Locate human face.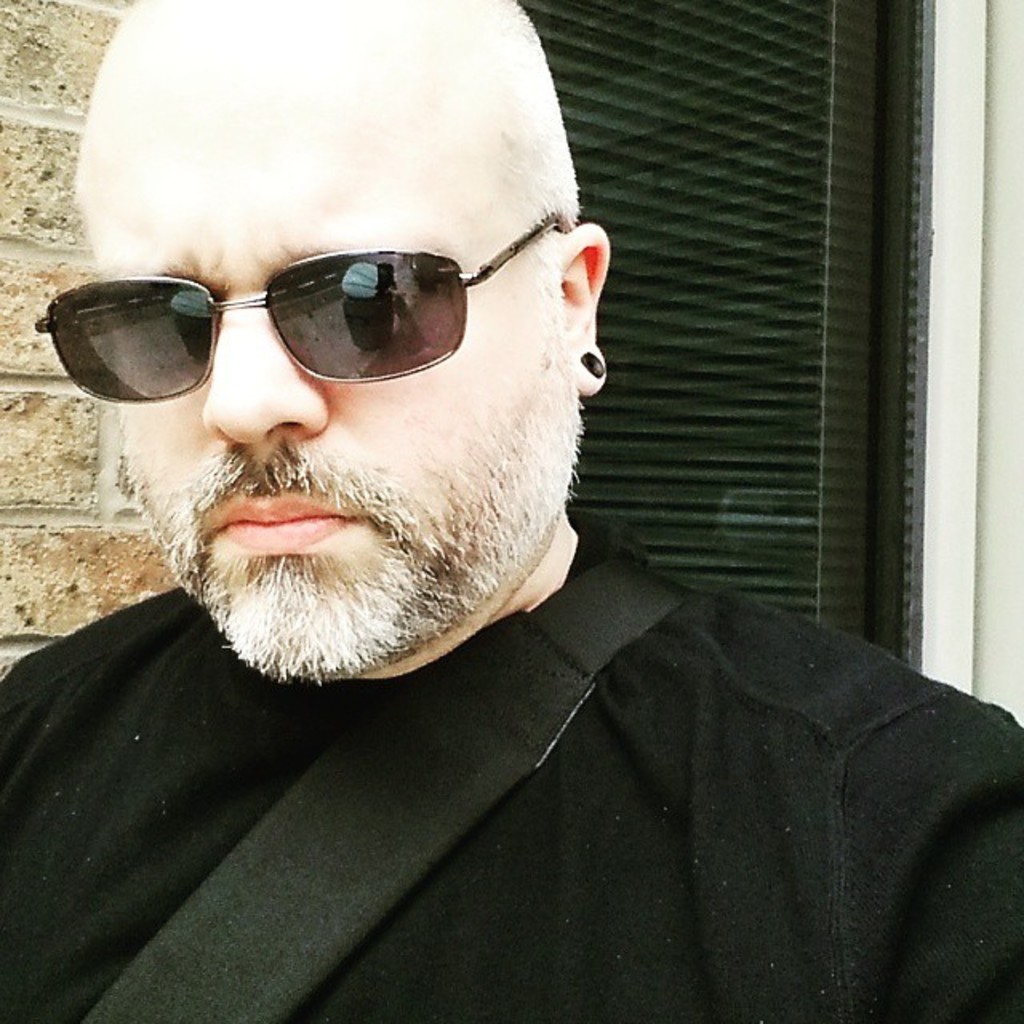
Bounding box: 70/78/578/686.
